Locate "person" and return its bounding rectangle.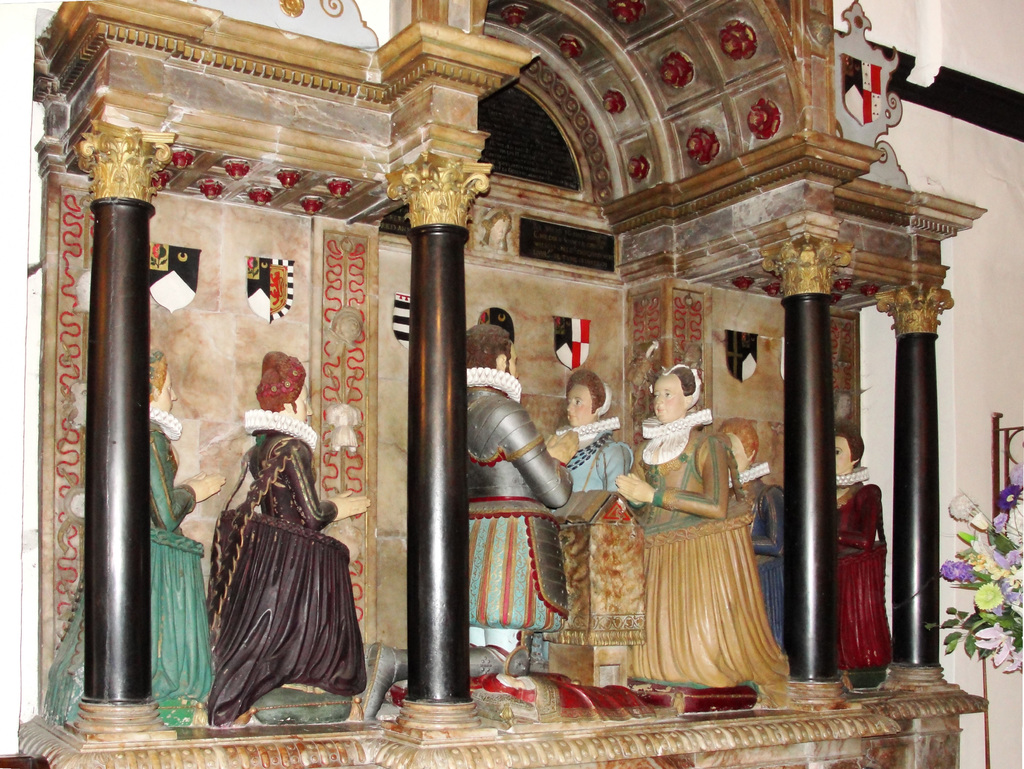
box=[632, 357, 809, 694].
